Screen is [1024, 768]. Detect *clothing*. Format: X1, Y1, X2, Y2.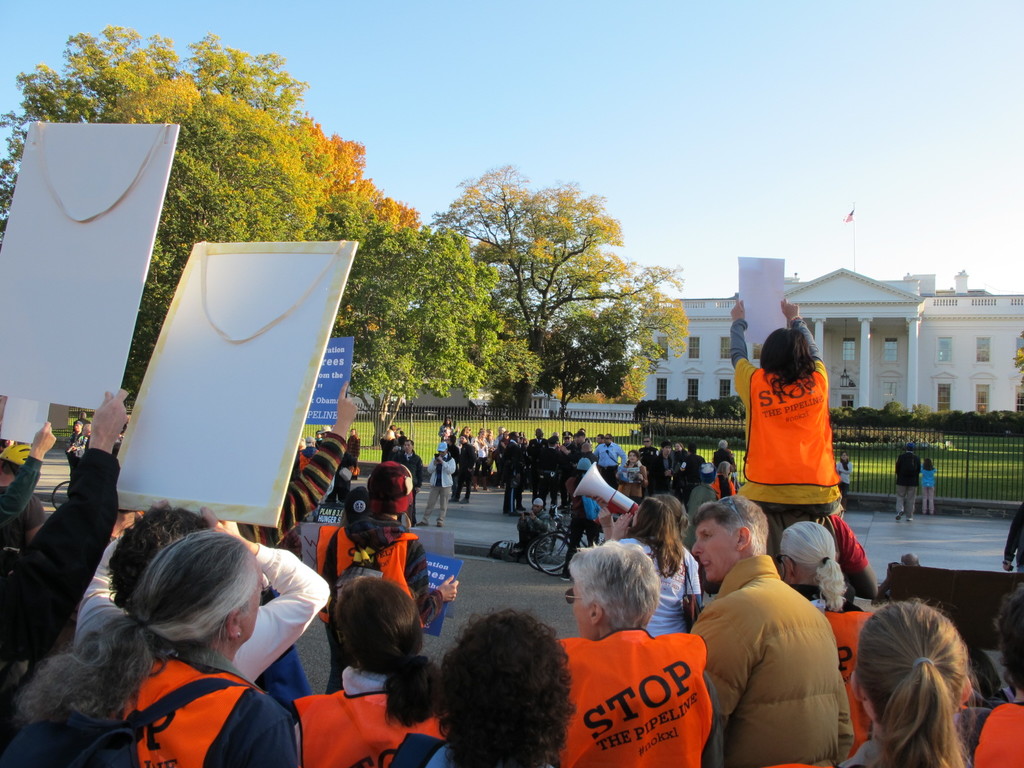
924, 465, 940, 514.
